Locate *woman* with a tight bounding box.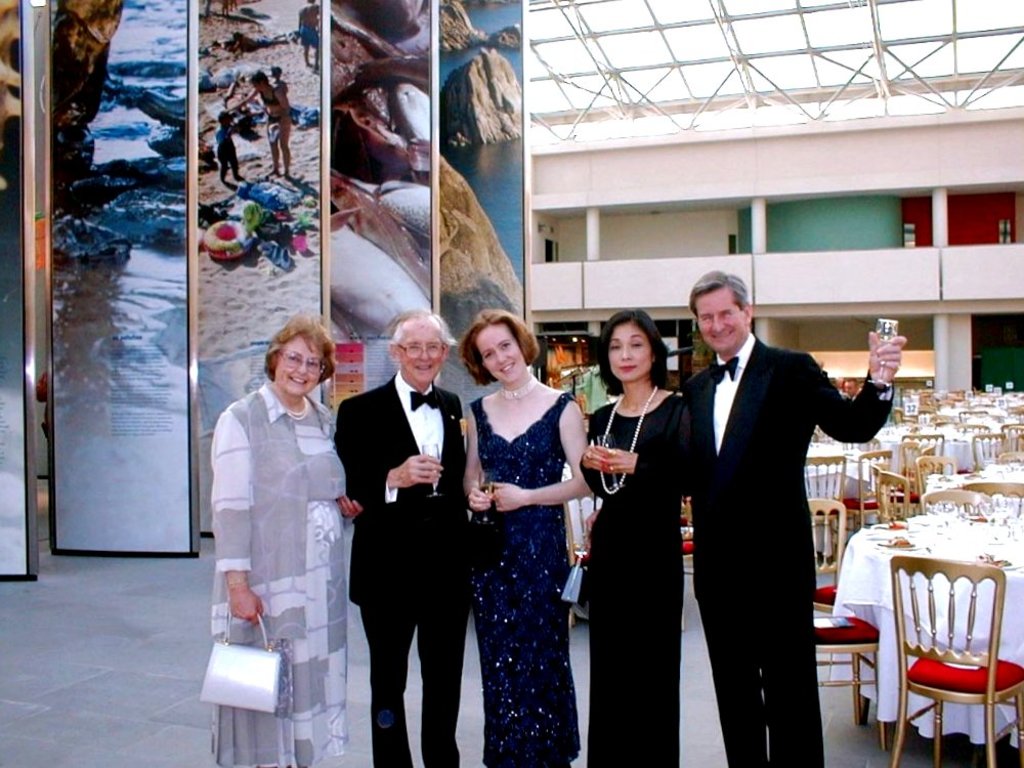
{"x1": 452, "y1": 299, "x2": 592, "y2": 761}.
